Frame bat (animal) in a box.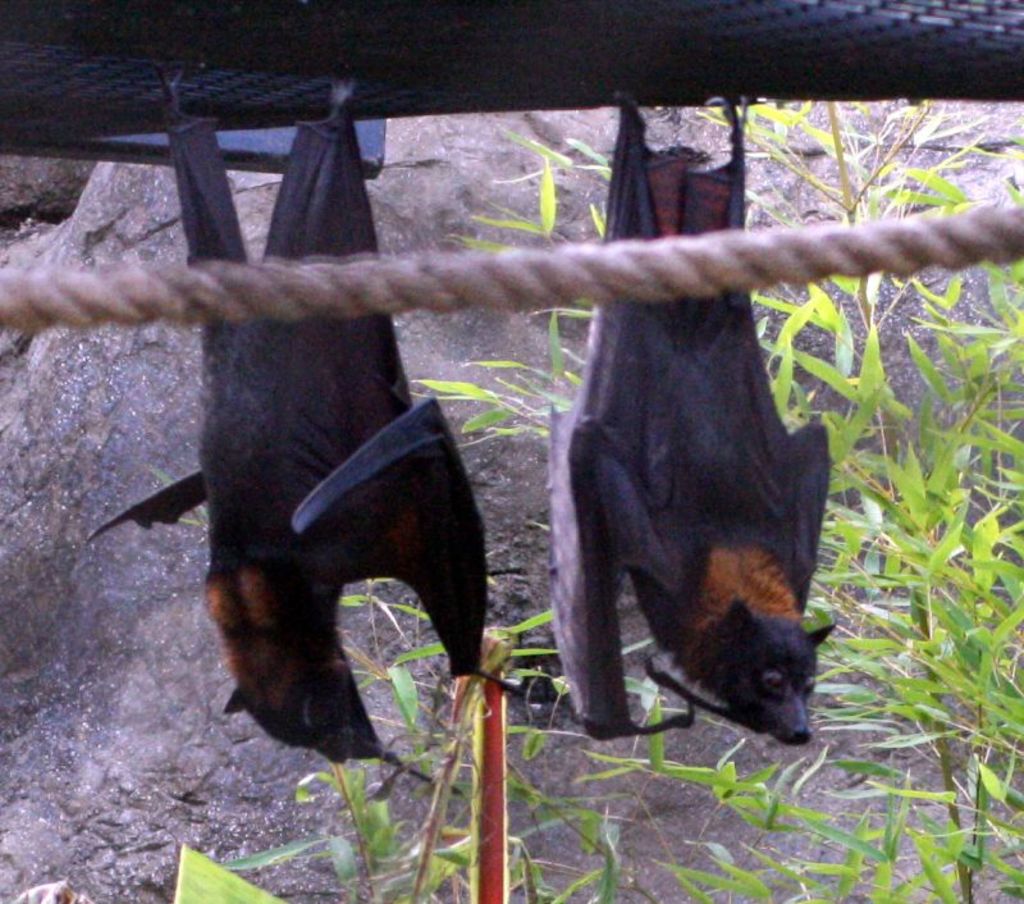
(left=83, top=49, right=561, bottom=803).
